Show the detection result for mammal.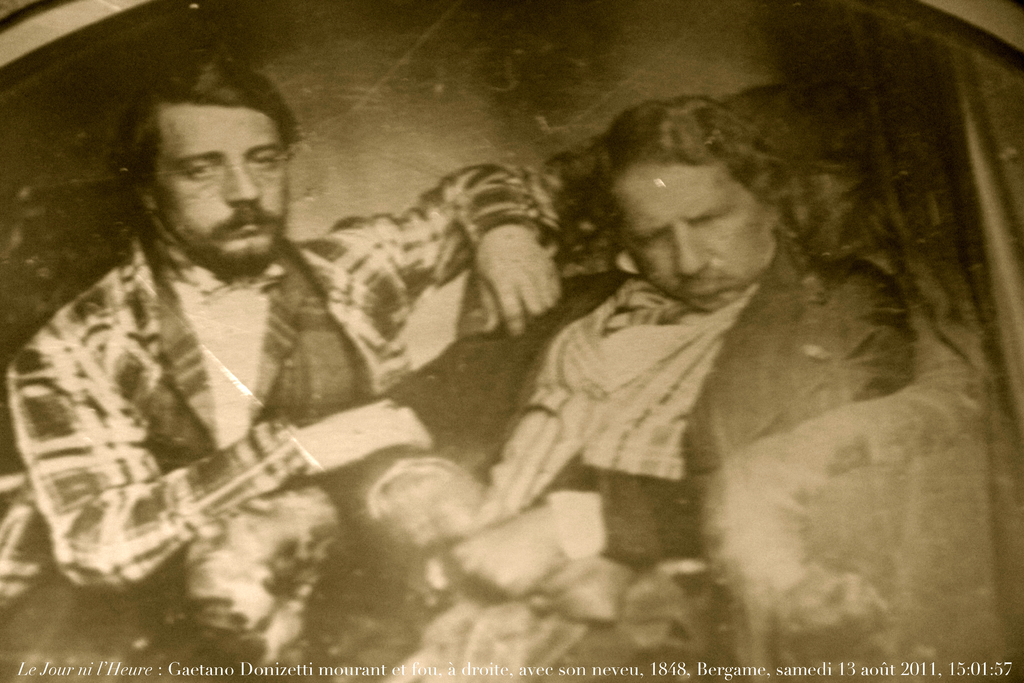
{"left": 0, "top": 33, "right": 593, "bottom": 682}.
